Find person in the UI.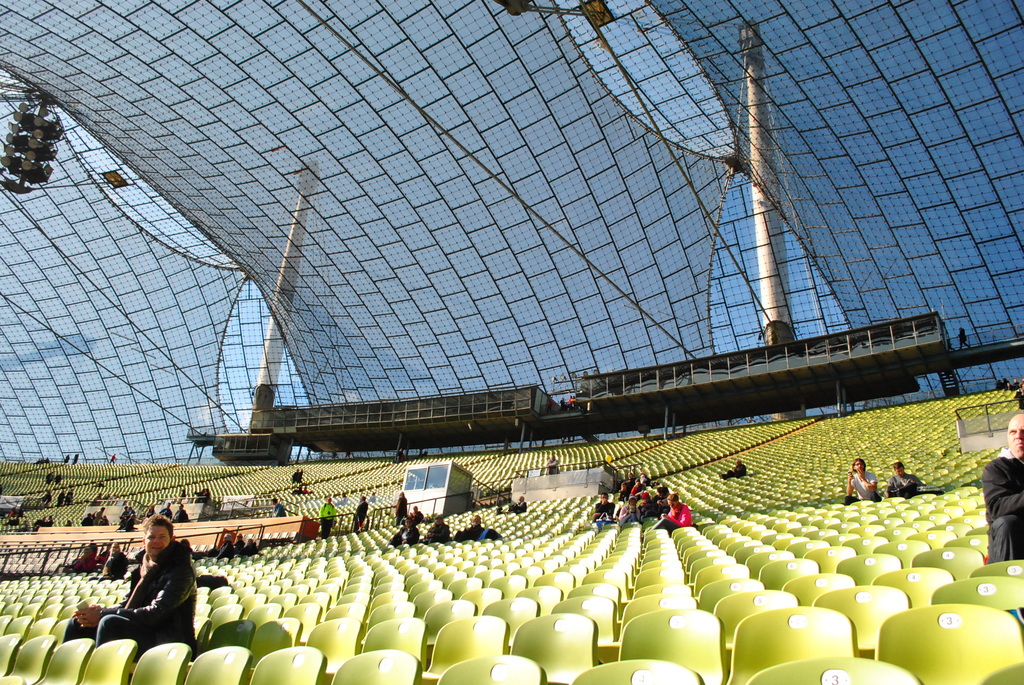
UI element at [x1=319, y1=500, x2=338, y2=533].
